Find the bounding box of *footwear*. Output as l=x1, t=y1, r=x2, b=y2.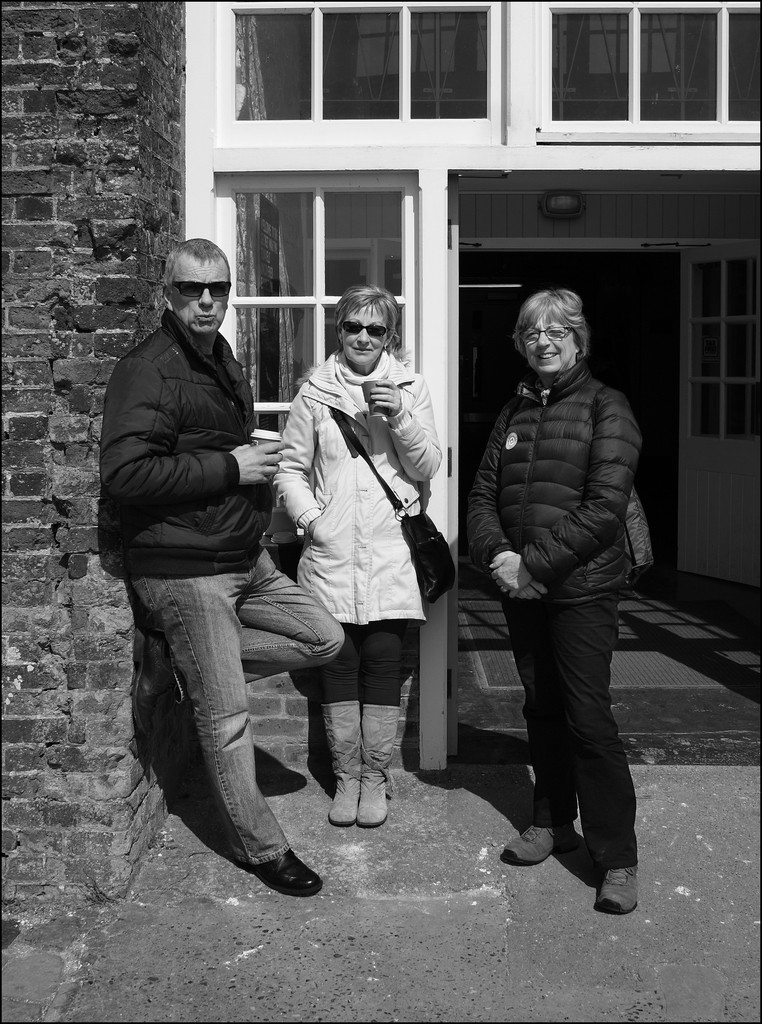
l=132, t=637, r=181, b=740.
